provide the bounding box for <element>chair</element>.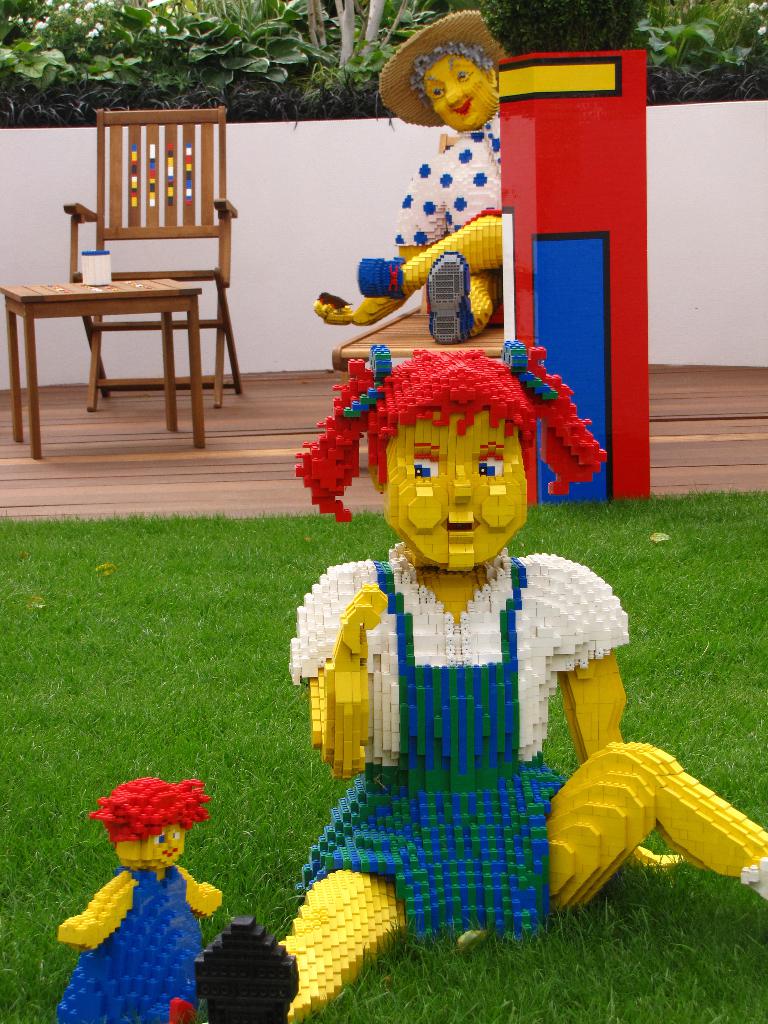
x1=13, y1=136, x2=251, y2=440.
